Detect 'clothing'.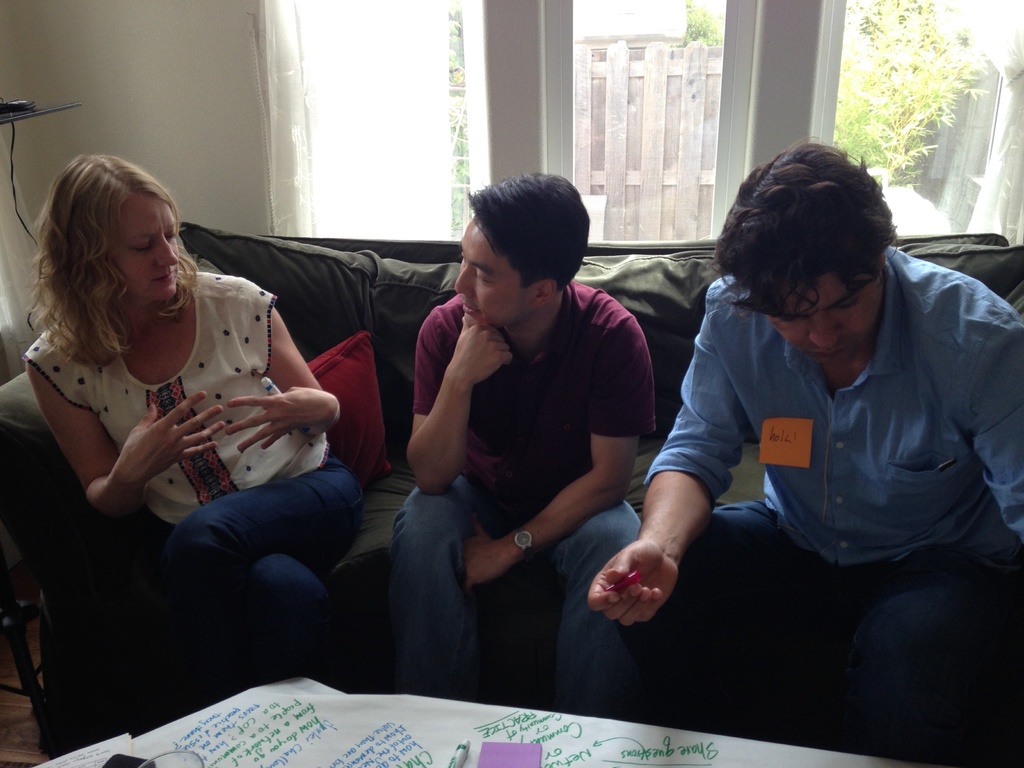
Detected at [636, 204, 1012, 691].
